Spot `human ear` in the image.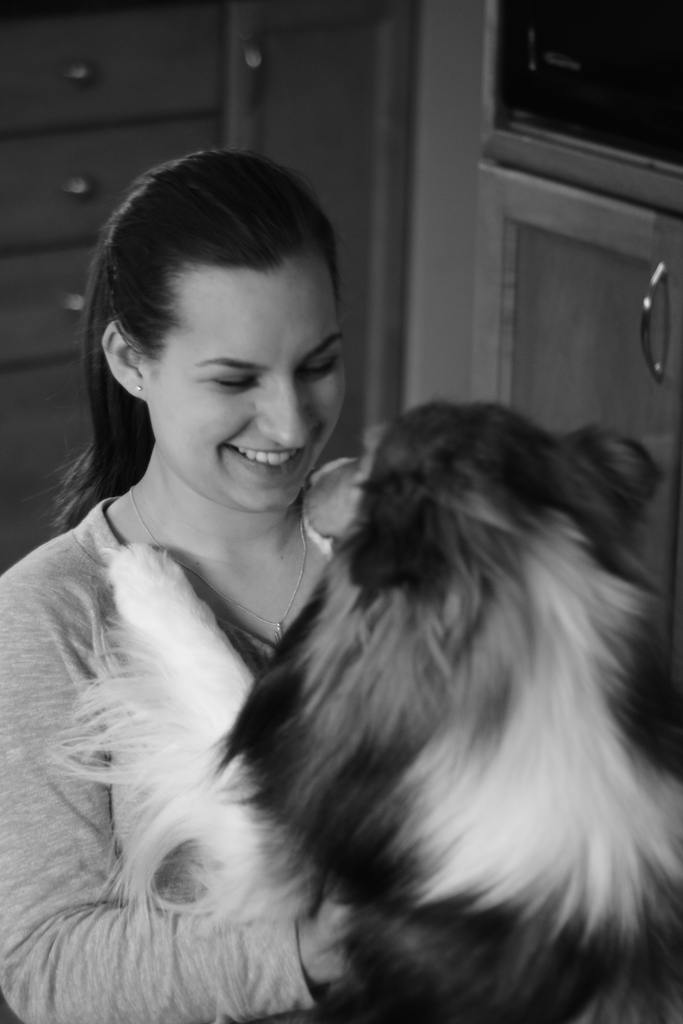
`human ear` found at BBox(102, 325, 147, 401).
